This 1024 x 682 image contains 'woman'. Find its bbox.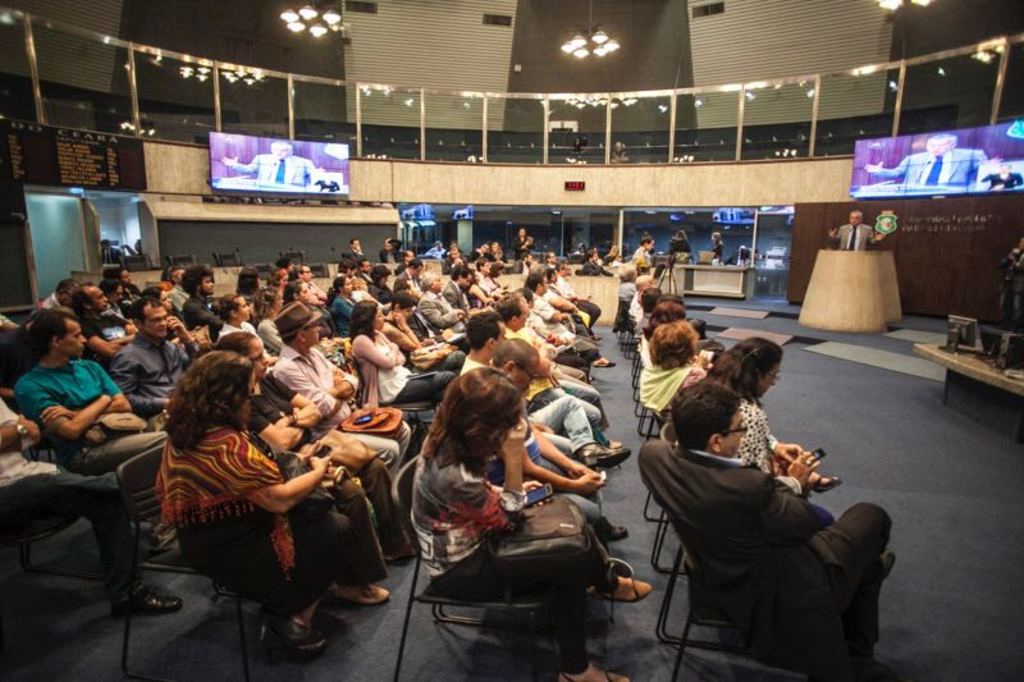
rect(152, 348, 387, 660).
